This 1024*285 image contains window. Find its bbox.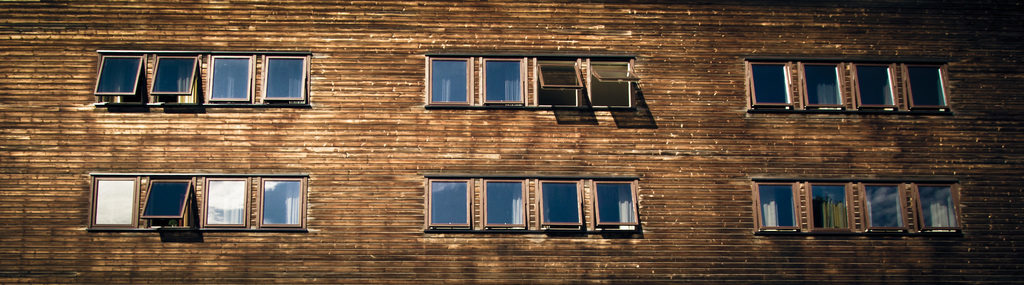
[538,60,584,109].
